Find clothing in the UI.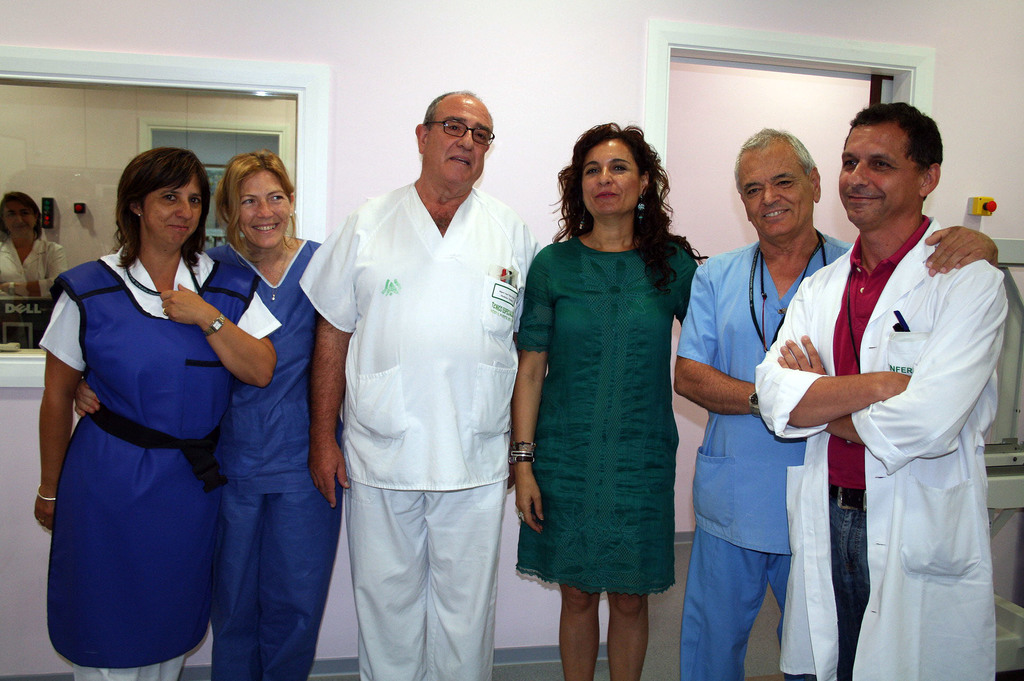
UI element at 510, 232, 700, 595.
